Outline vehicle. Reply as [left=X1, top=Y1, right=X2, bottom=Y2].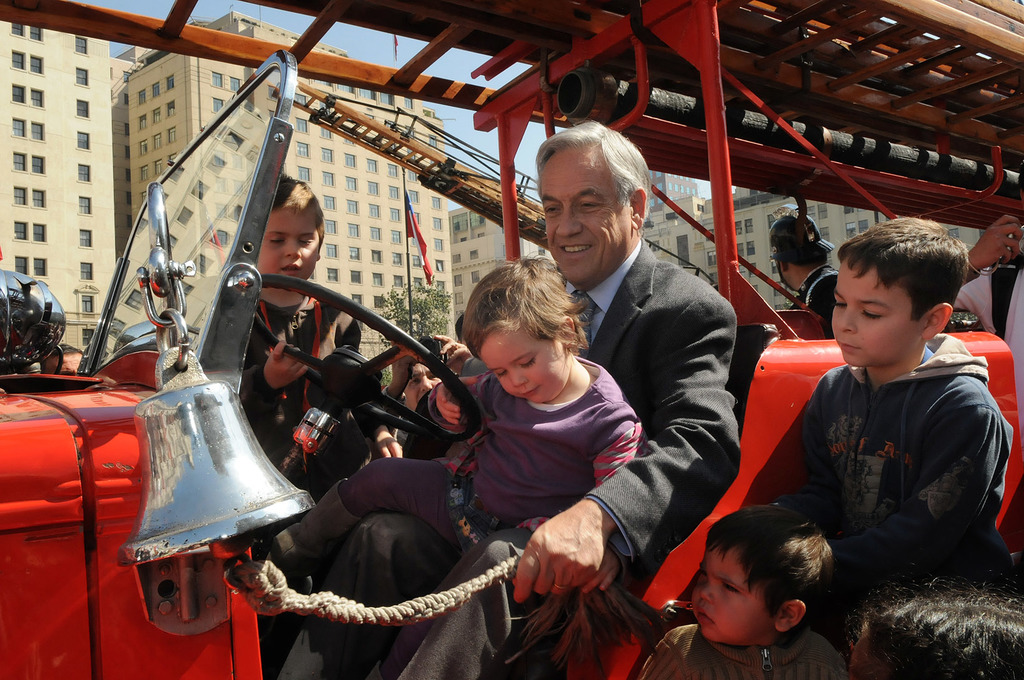
[left=0, top=47, right=1023, bottom=679].
